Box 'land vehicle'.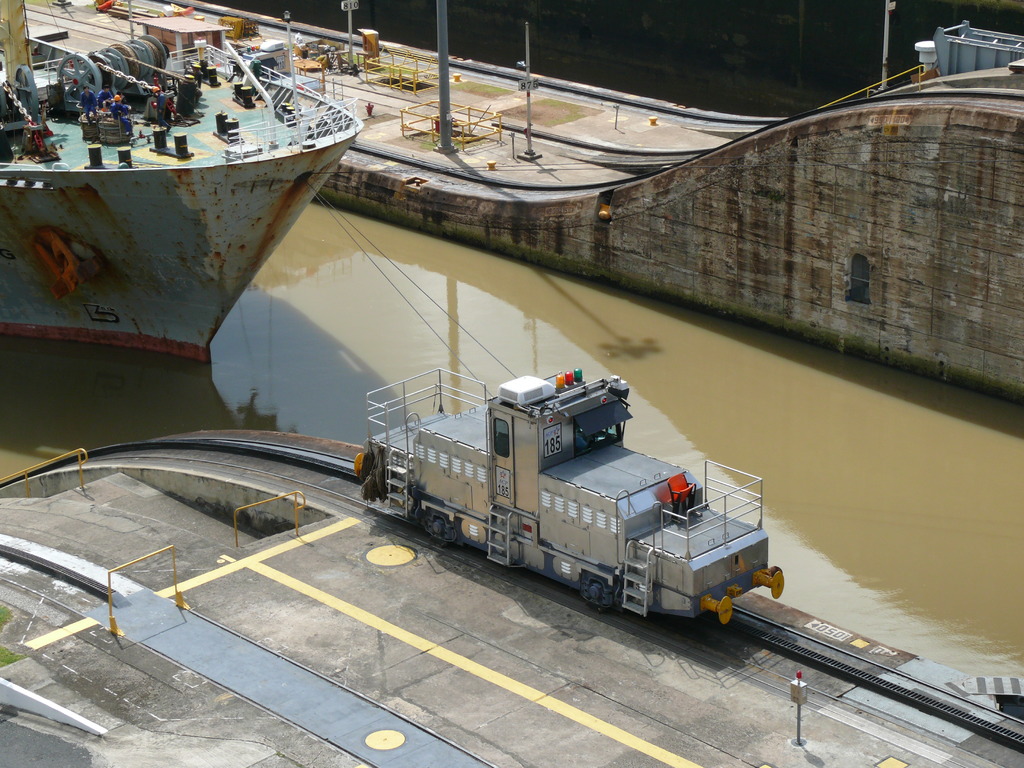
Rect(317, 376, 797, 632).
